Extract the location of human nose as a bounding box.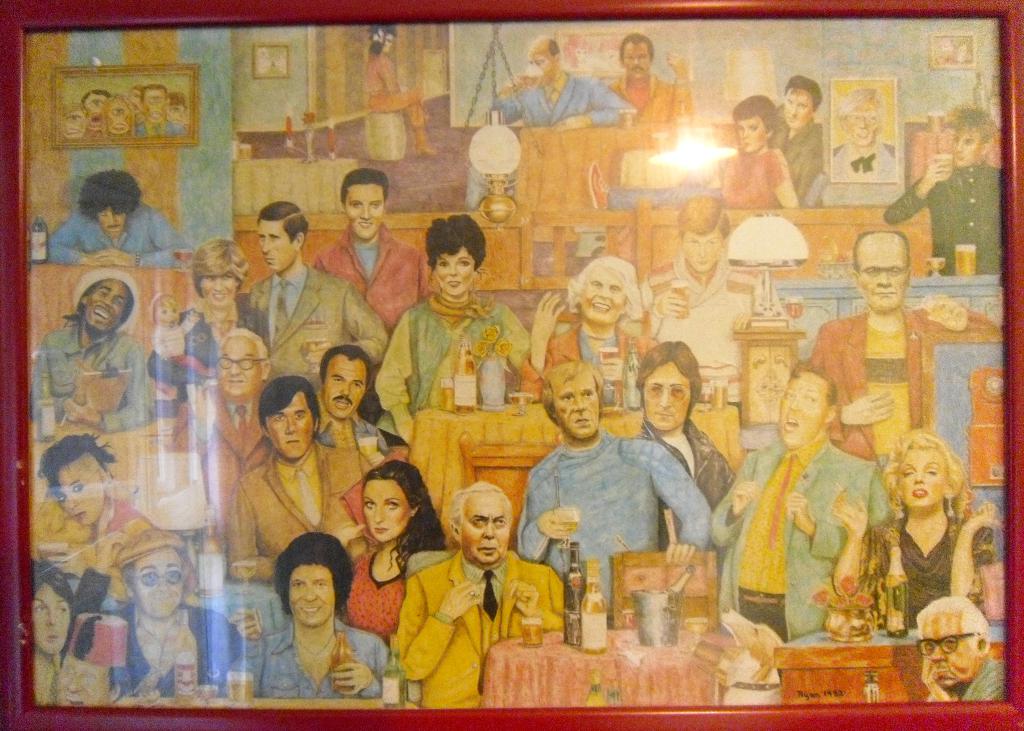
select_region(875, 271, 886, 284).
